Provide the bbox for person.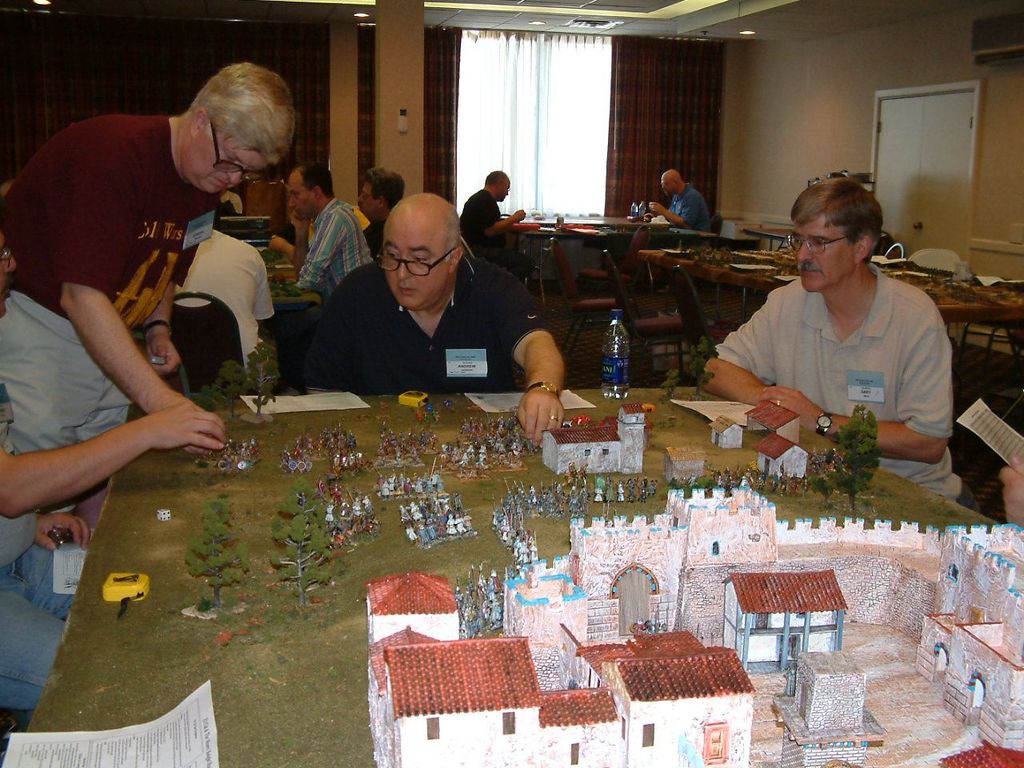
[0,224,230,714].
